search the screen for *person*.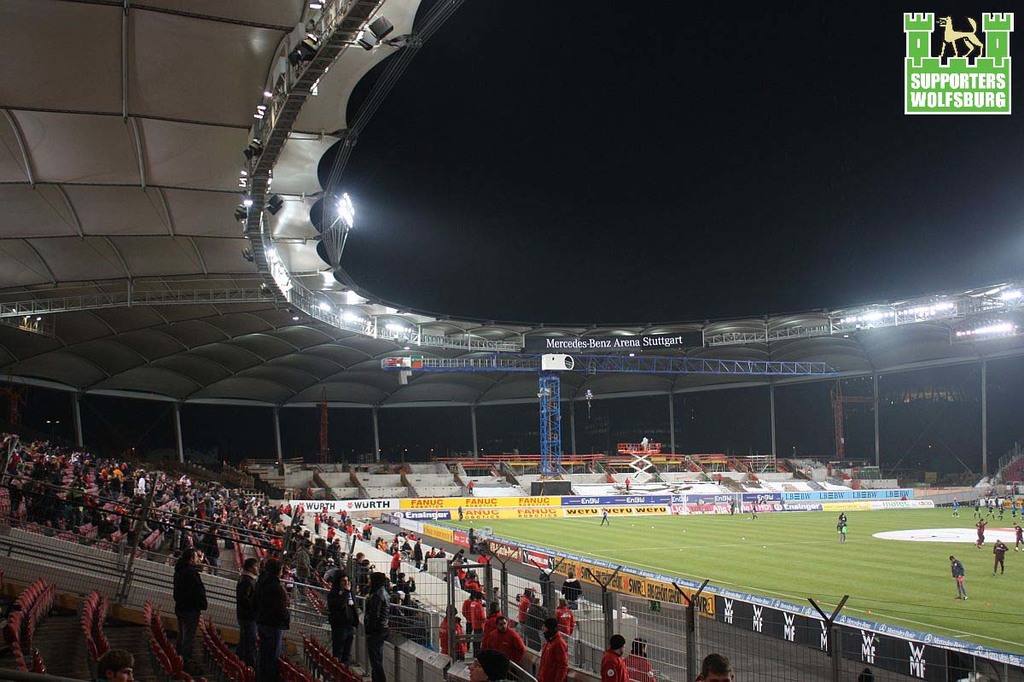
Found at <box>537,616,578,681</box>.
